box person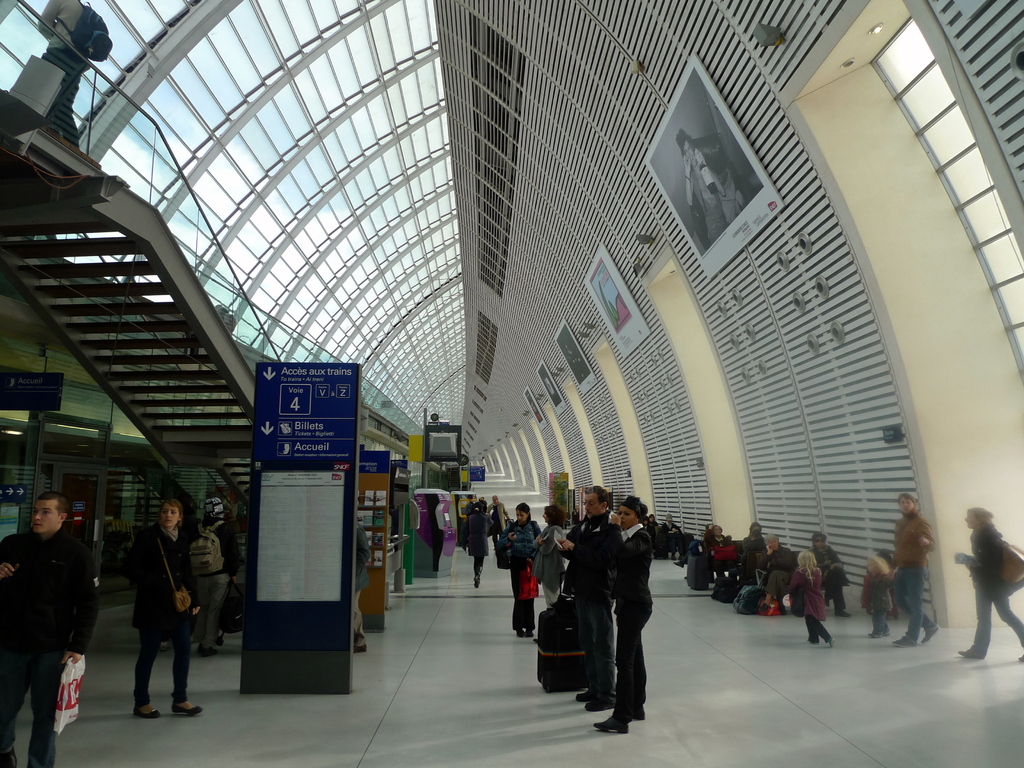
(x1=0, y1=495, x2=100, y2=767)
